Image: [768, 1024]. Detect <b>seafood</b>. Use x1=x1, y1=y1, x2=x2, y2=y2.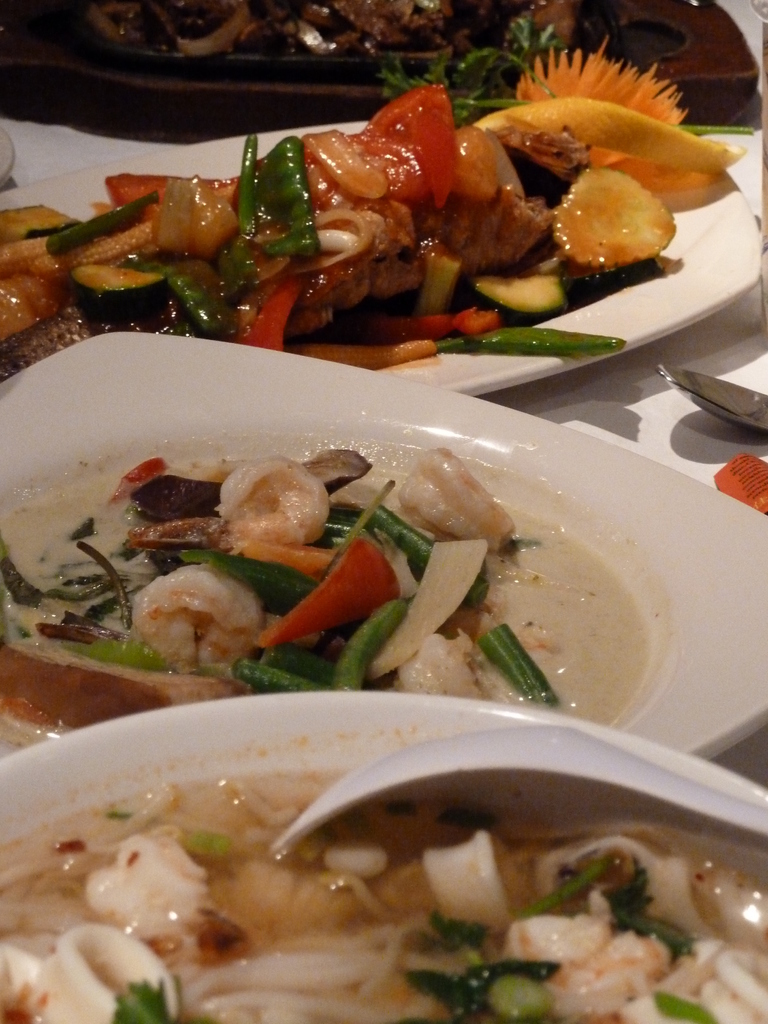
x1=127, y1=563, x2=263, y2=666.
